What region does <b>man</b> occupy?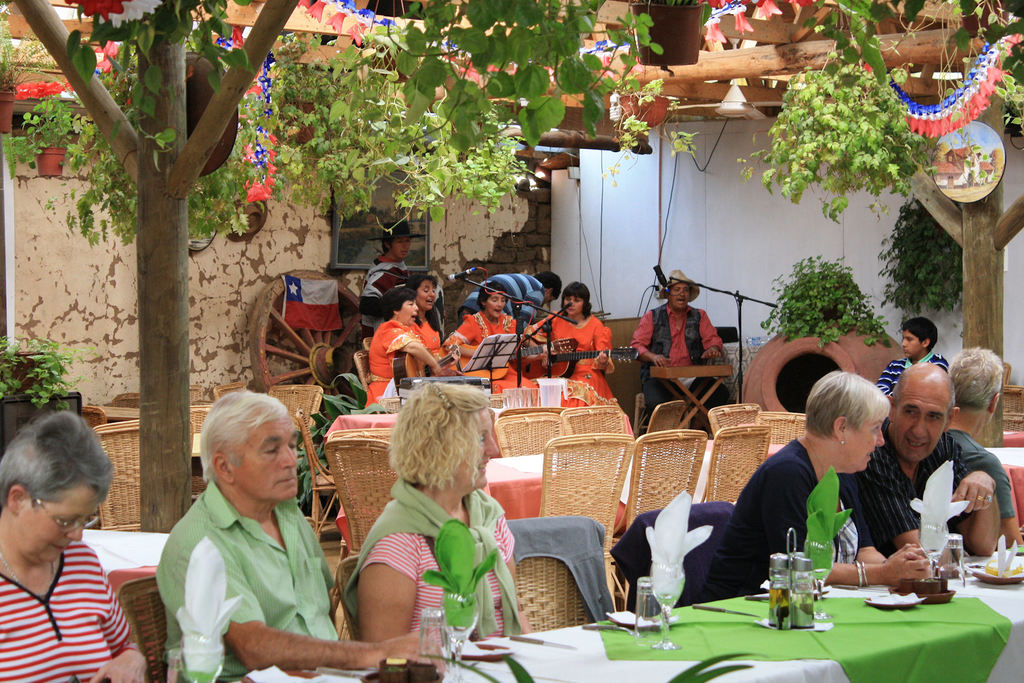
rect(838, 359, 1003, 577).
